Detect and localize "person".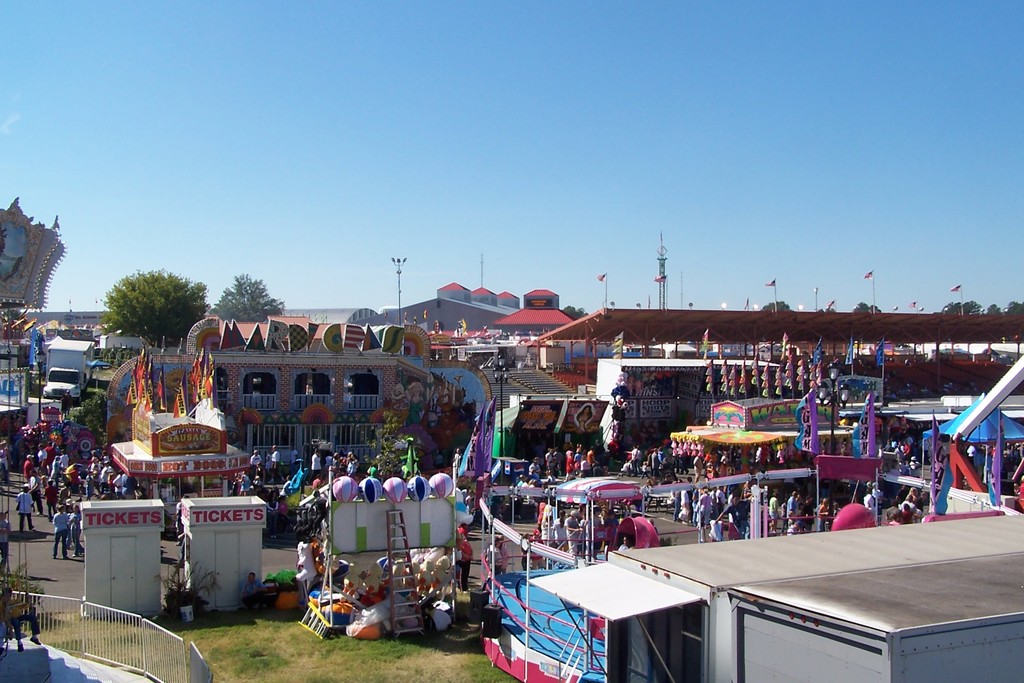
Localized at <region>479, 533, 506, 579</region>.
